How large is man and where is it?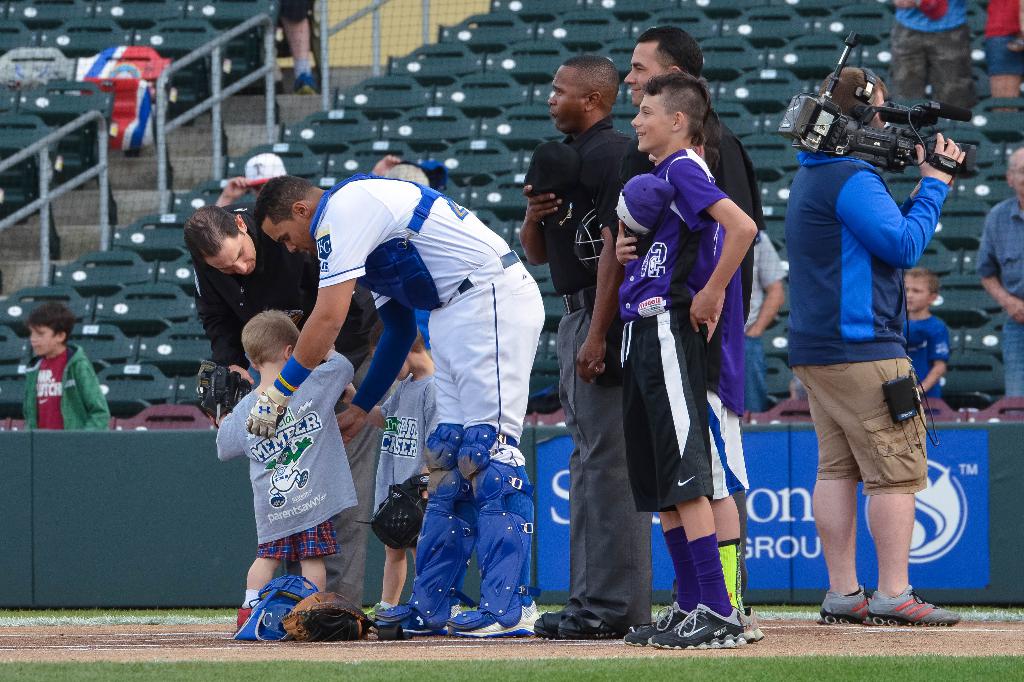
Bounding box: {"left": 972, "top": 151, "right": 1023, "bottom": 429}.
